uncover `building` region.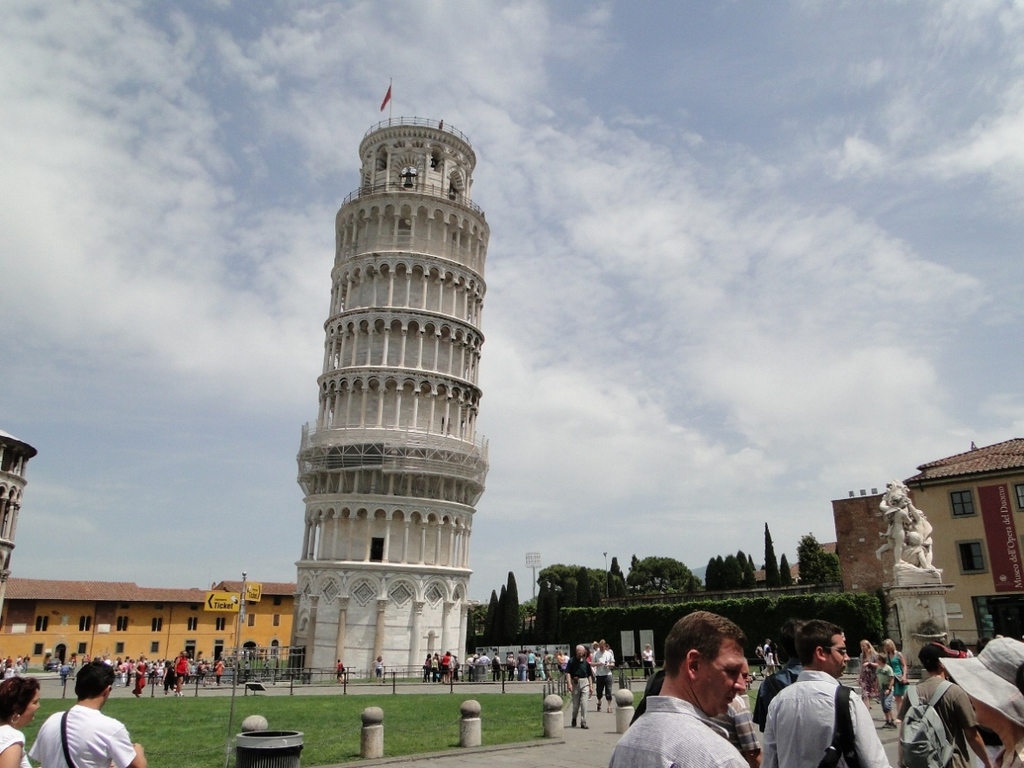
Uncovered: (903, 435, 1023, 651).
